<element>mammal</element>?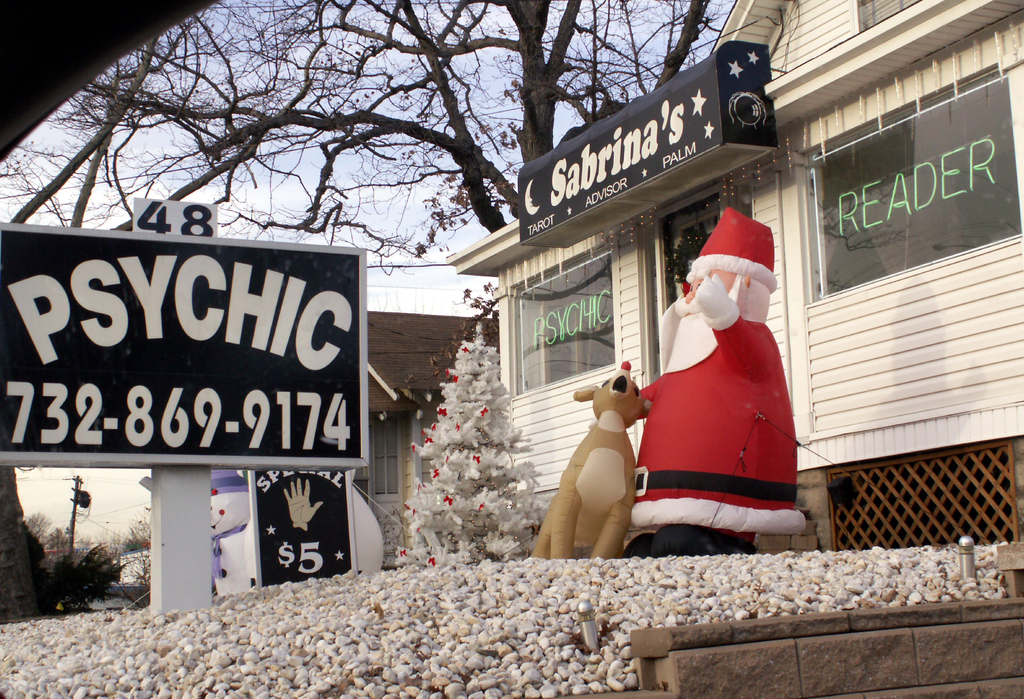
box=[205, 462, 252, 599]
